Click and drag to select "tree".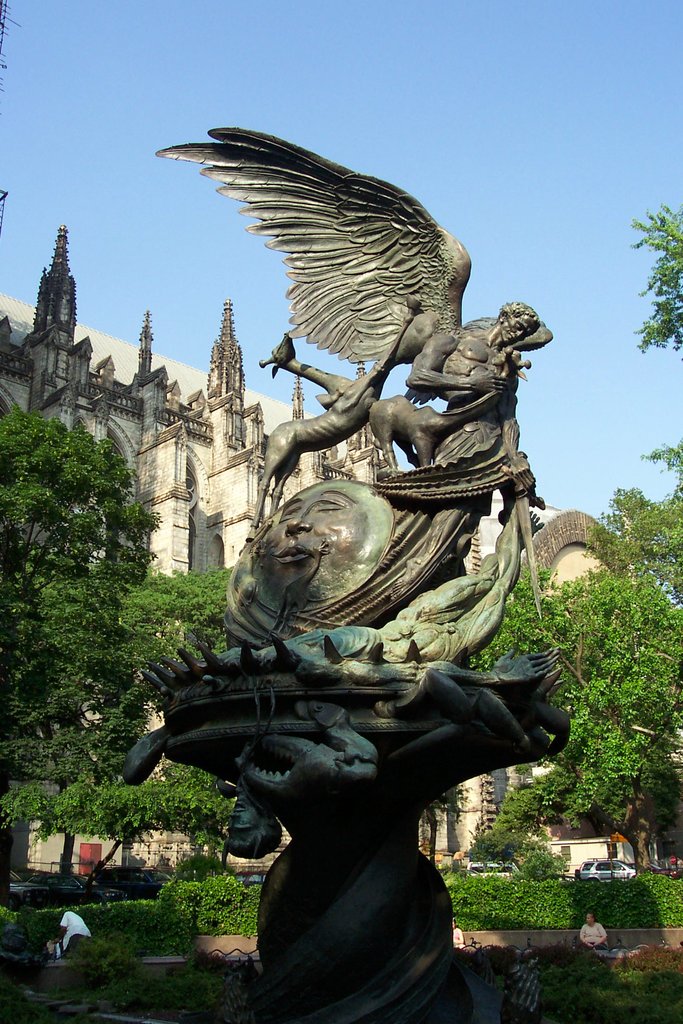
Selection: locate(115, 556, 243, 678).
